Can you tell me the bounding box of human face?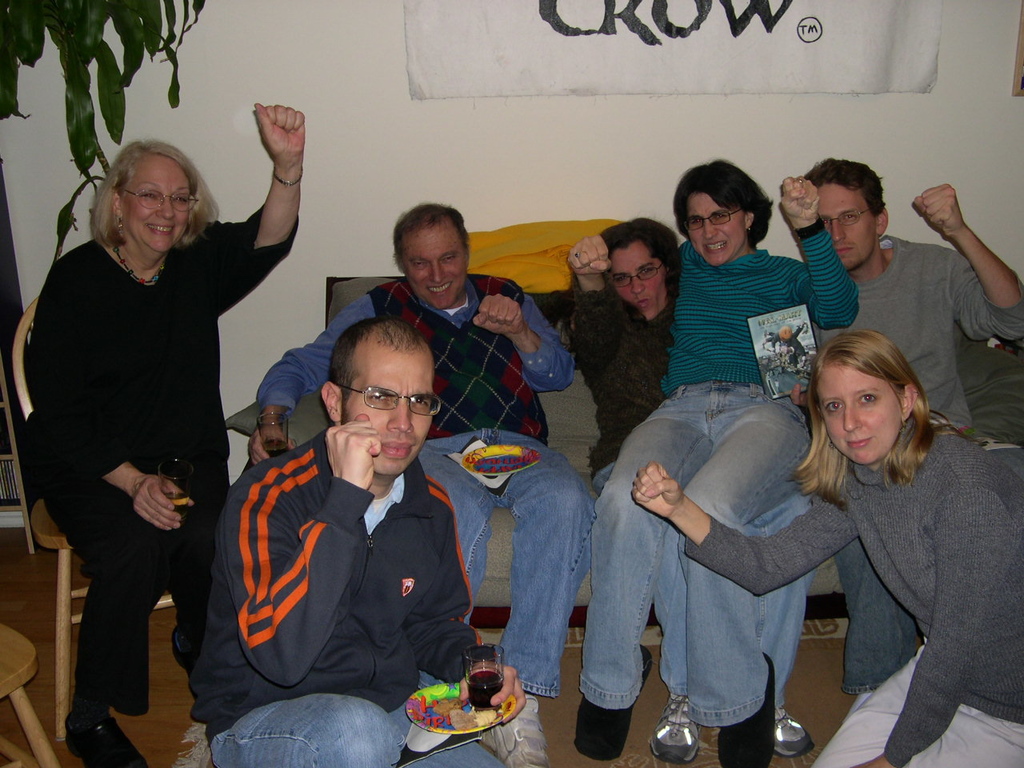
pyautogui.locateOnScreen(783, 328, 794, 337).
